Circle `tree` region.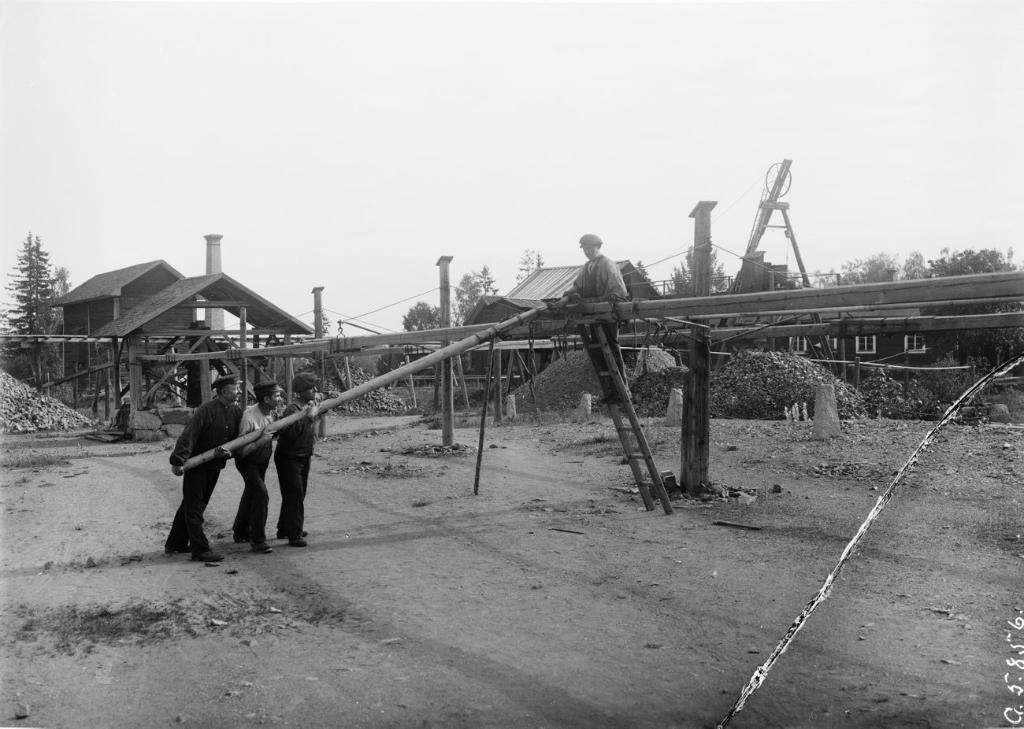
Region: region(0, 227, 49, 397).
